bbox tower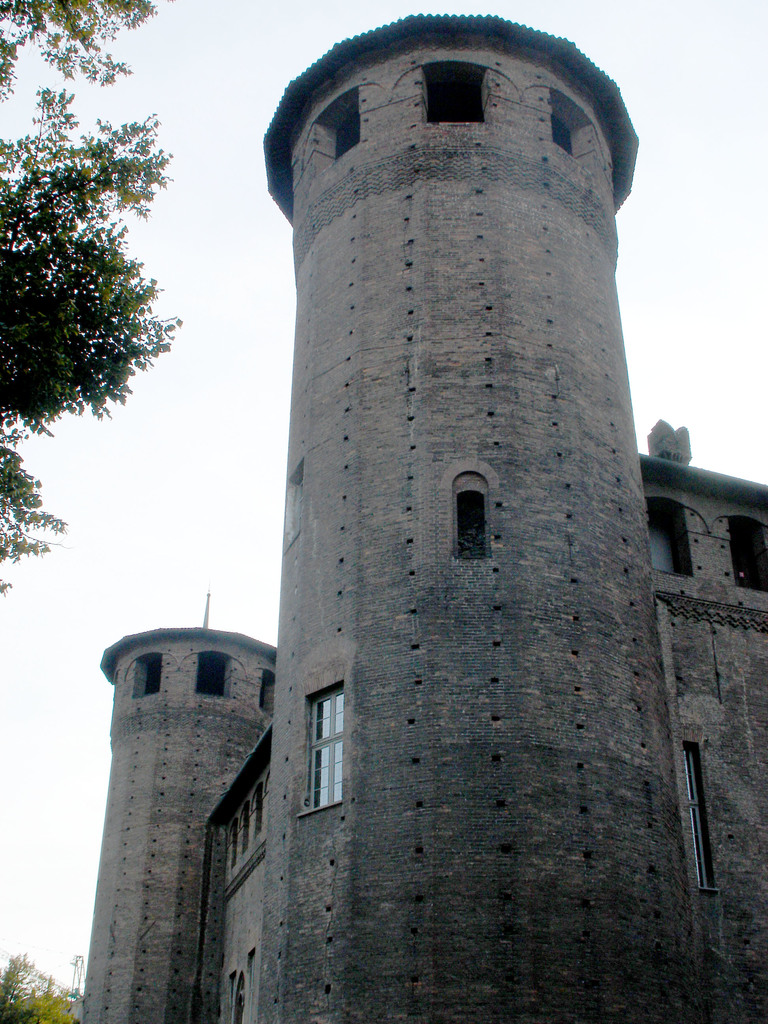
x1=76 y1=582 x2=280 y2=1023
